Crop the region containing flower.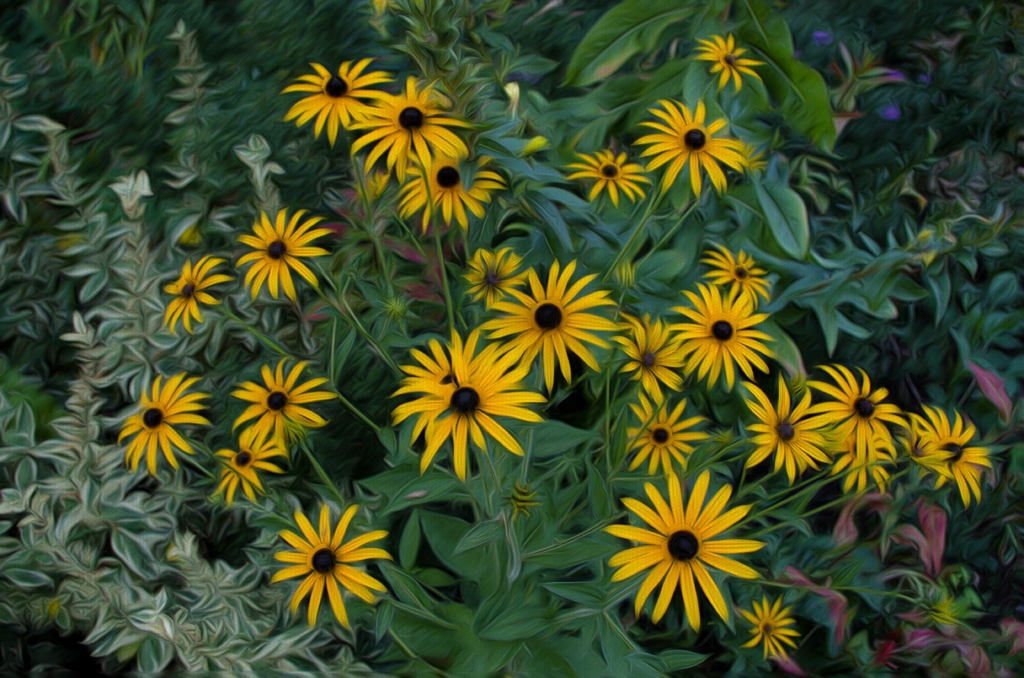
Crop region: crop(588, 479, 765, 630).
